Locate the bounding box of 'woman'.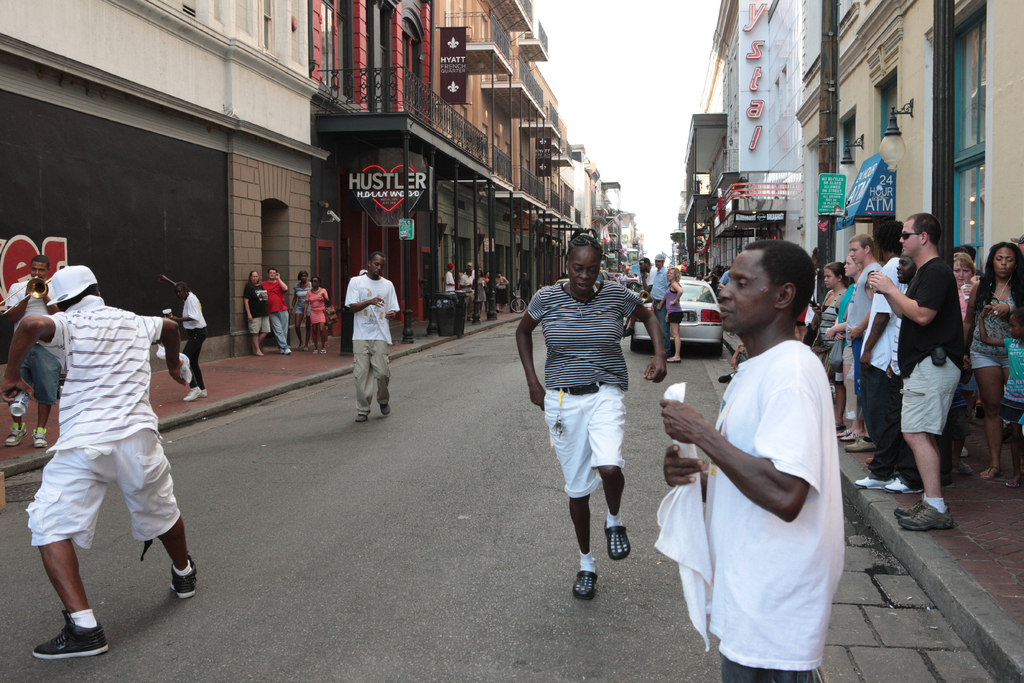
Bounding box: [963, 242, 1023, 473].
